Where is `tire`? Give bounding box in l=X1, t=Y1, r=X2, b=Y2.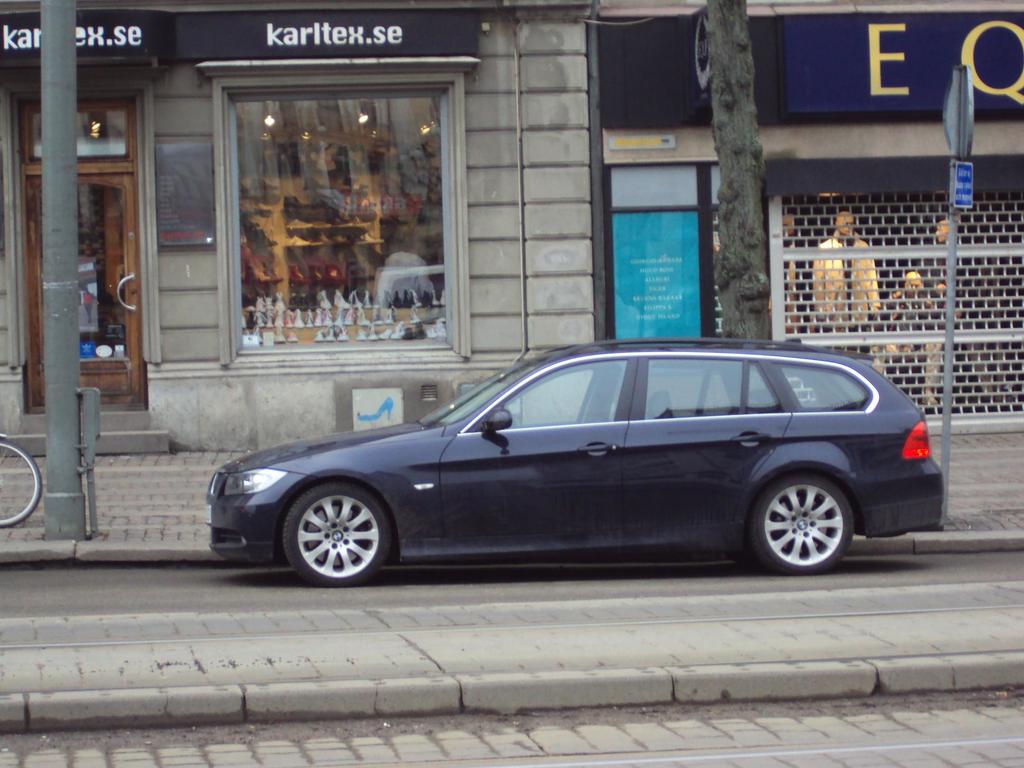
l=277, t=479, r=399, b=589.
